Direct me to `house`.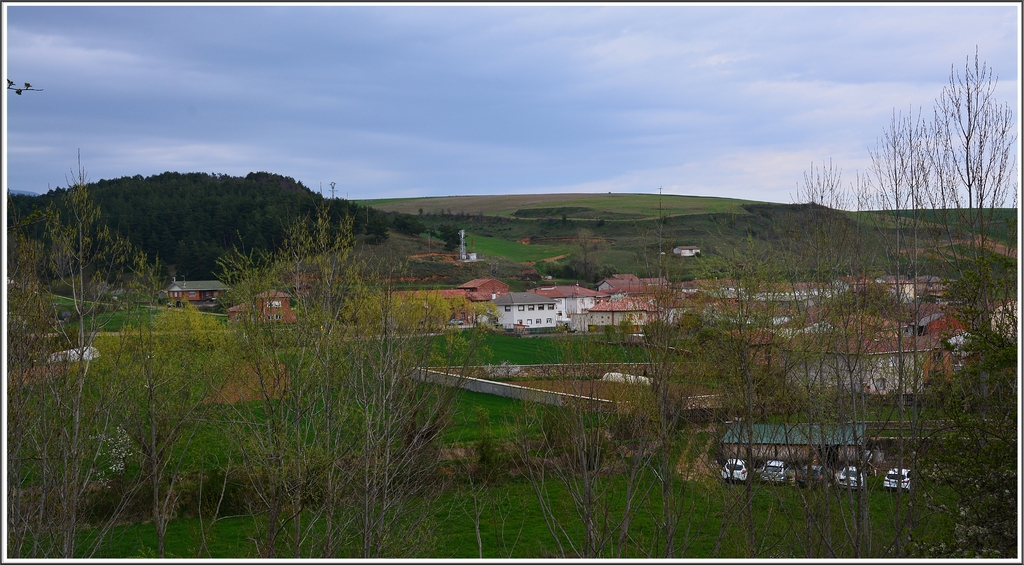
Direction: 230/287/298/325.
